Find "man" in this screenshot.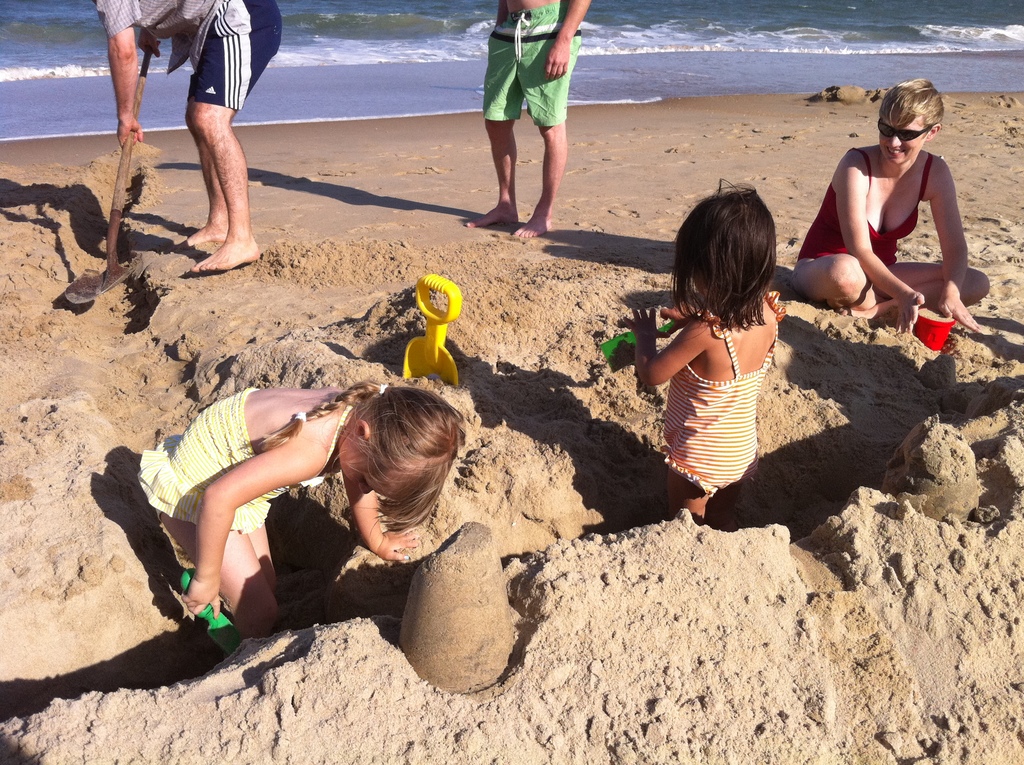
The bounding box for "man" is <bbox>465, 0, 592, 244</bbox>.
